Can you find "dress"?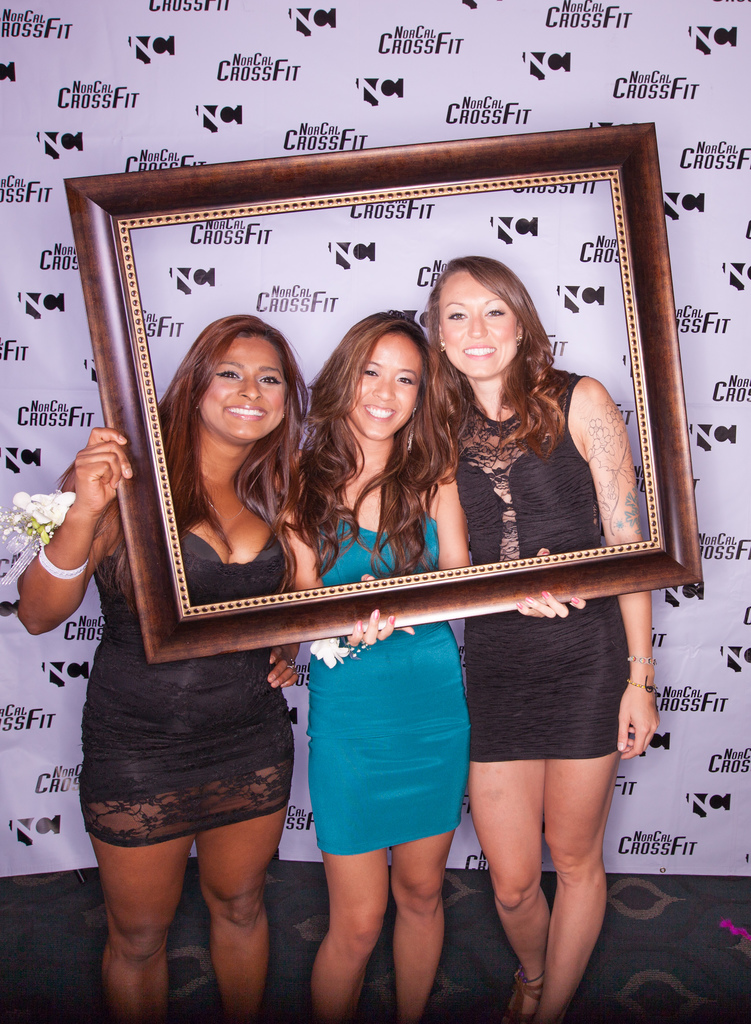
Yes, bounding box: pyautogui.locateOnScreen(453, 373, 627, 764).
